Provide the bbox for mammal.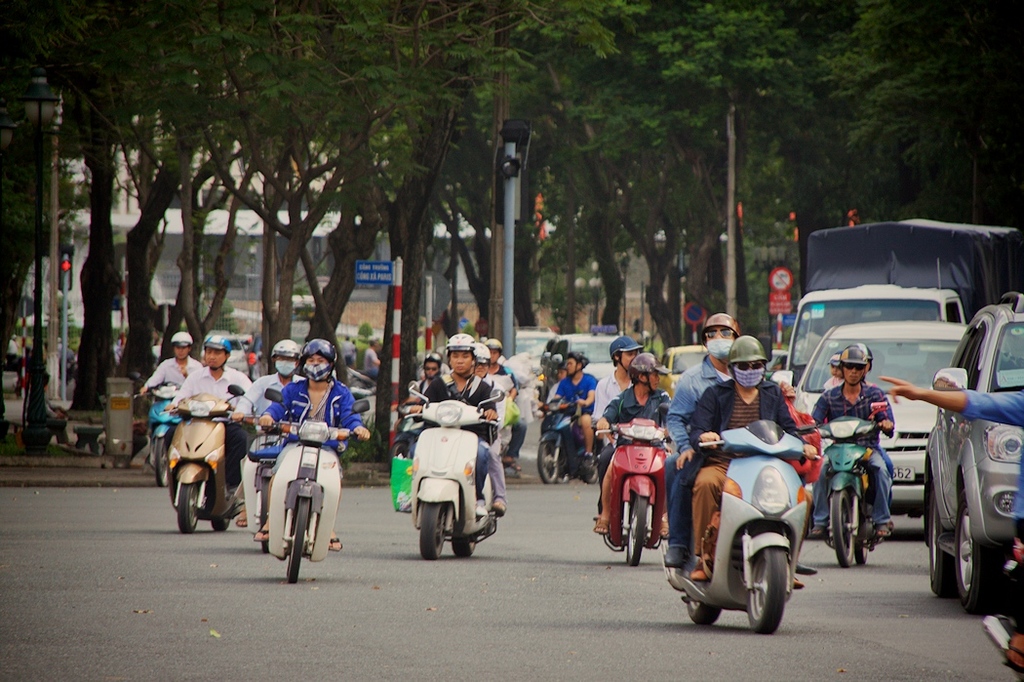
[229, 336, 302, 527].
